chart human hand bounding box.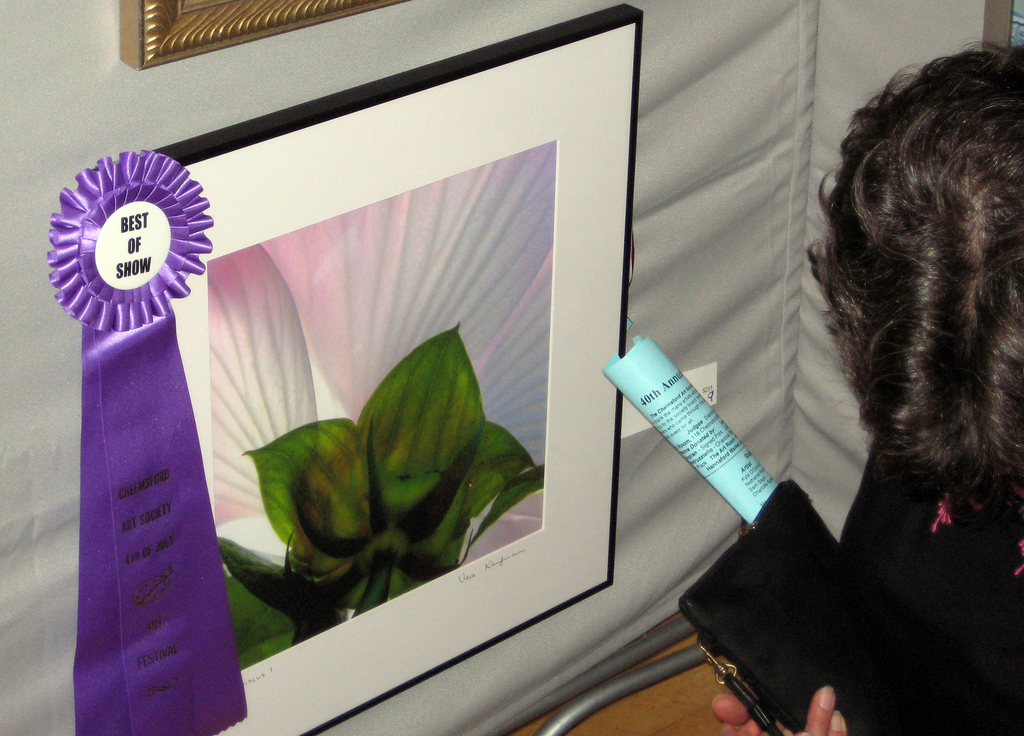
Charted: l=712, t=685, r=847, b=735.
